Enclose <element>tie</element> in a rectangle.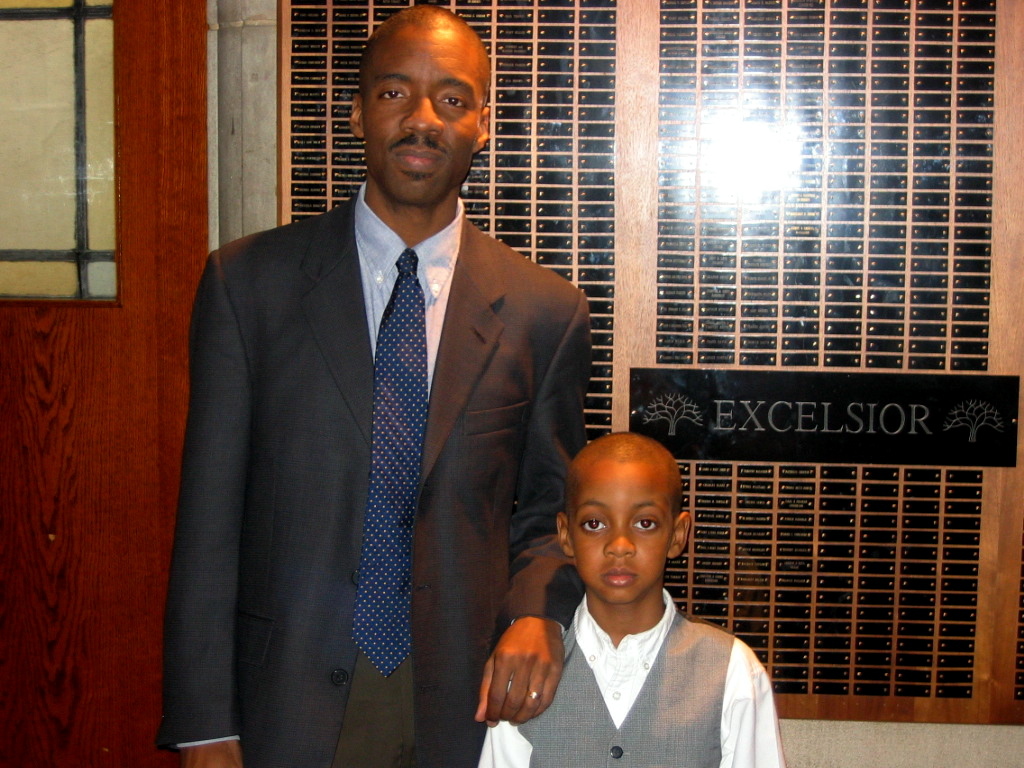
rect(346, 248, 441, 682).
